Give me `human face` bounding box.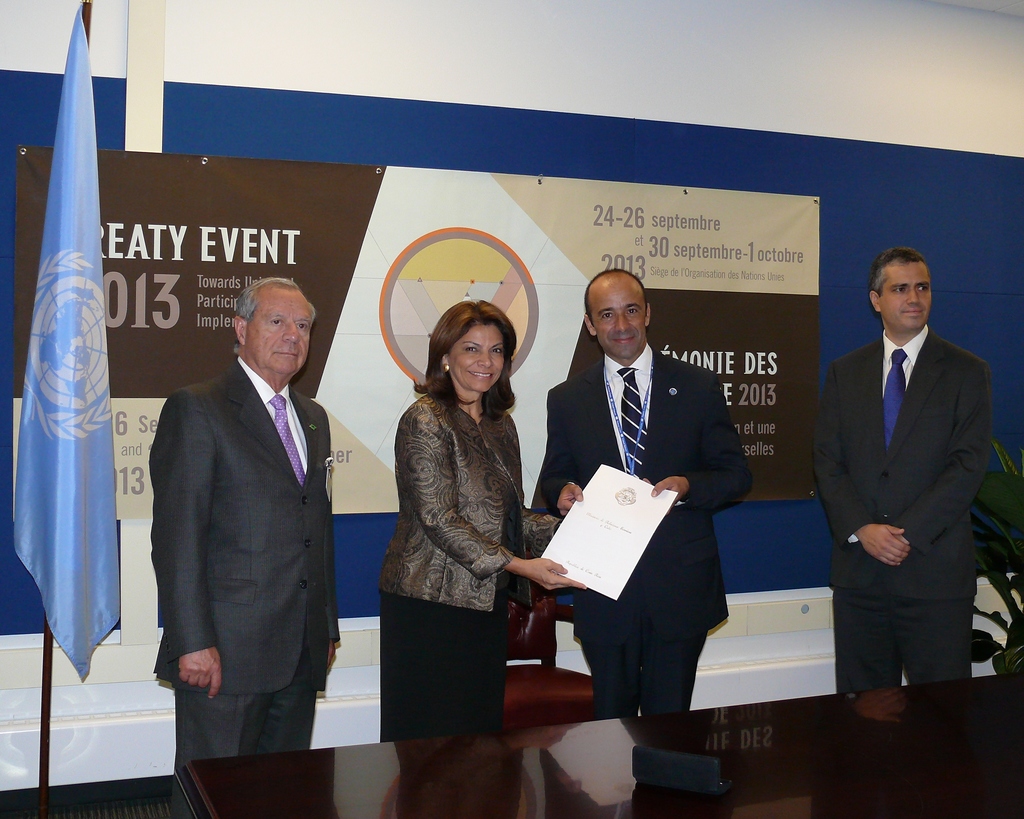
[x1=883, y1=262, x2=930, y2=330].
